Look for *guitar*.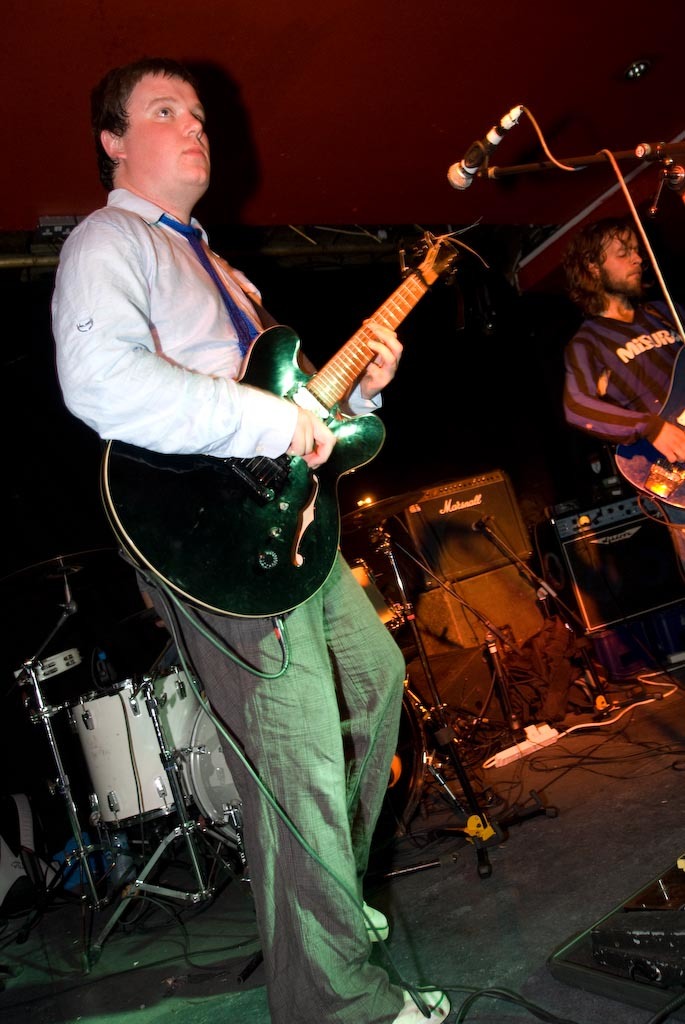
Found: 158 238 479 626.
